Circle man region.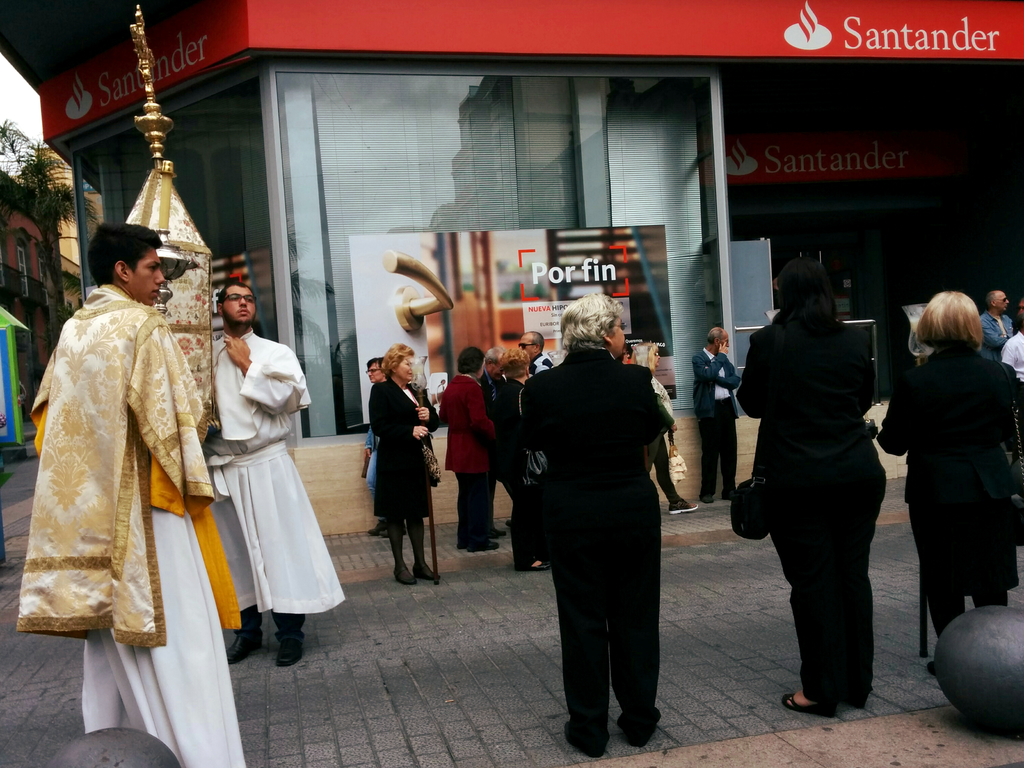
Region: detection(694, 327, 741, 506).
